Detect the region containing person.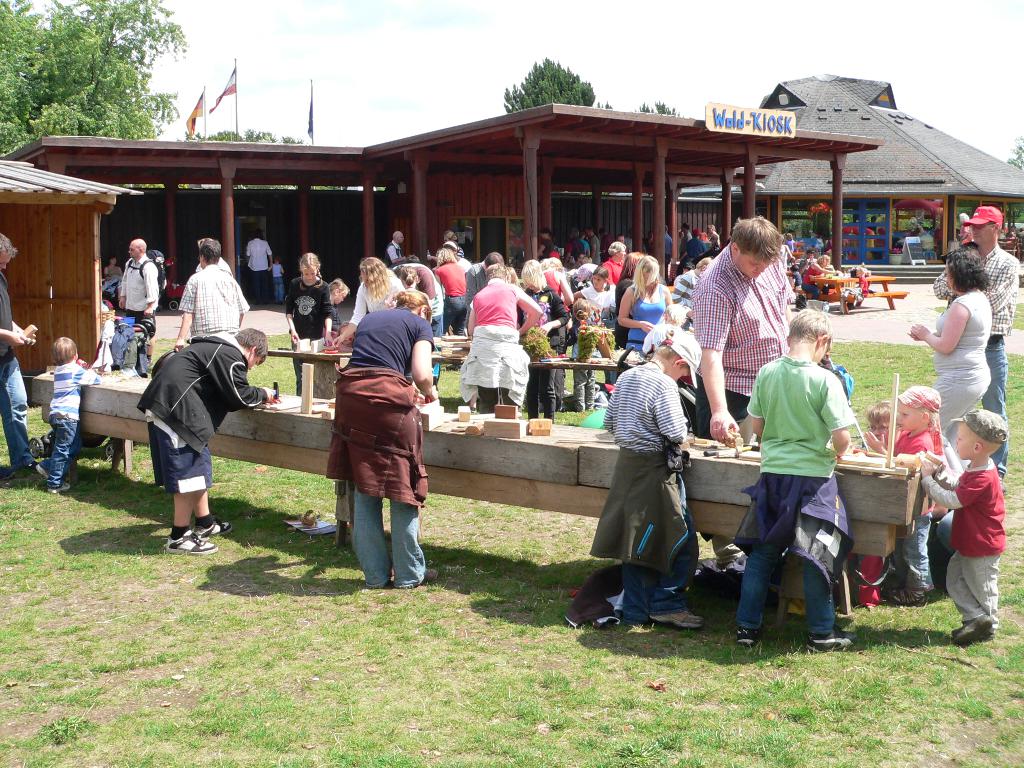
801, 256, 847, 303.
